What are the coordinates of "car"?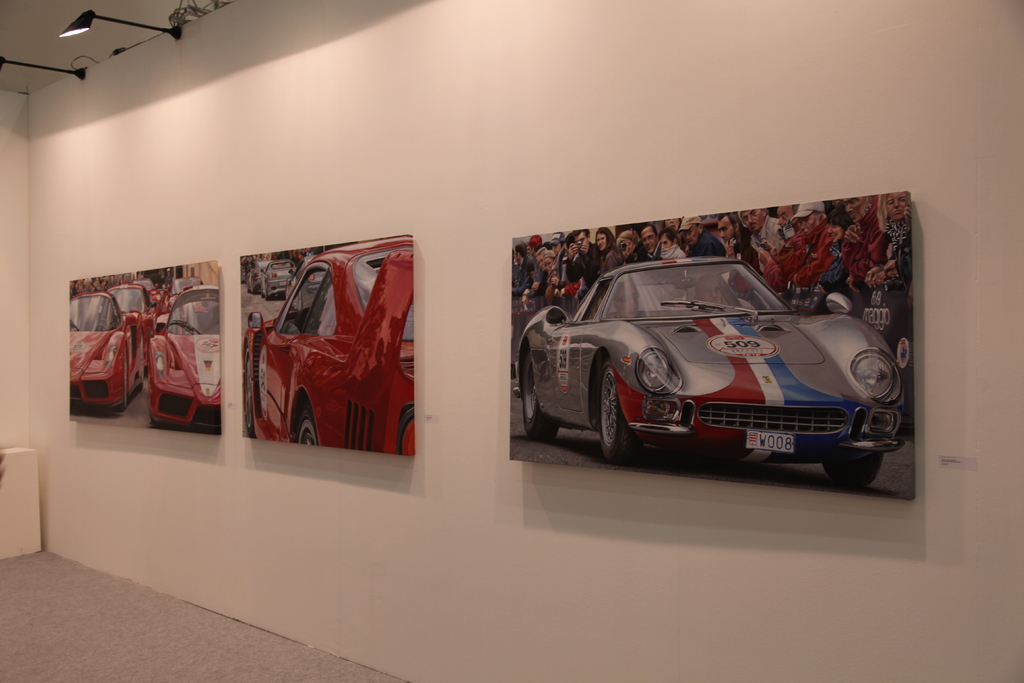
left=249, top=259, right=271, bottom=295.
